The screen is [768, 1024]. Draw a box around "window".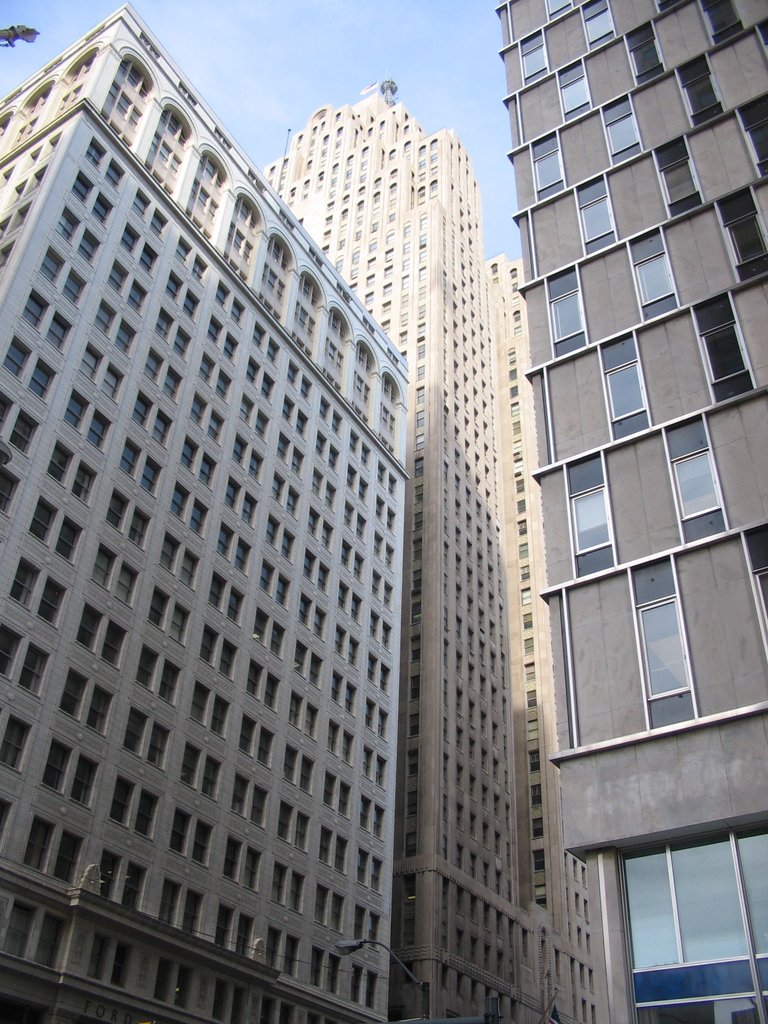
x1=259, y1=557, x2=275, y2=594.
